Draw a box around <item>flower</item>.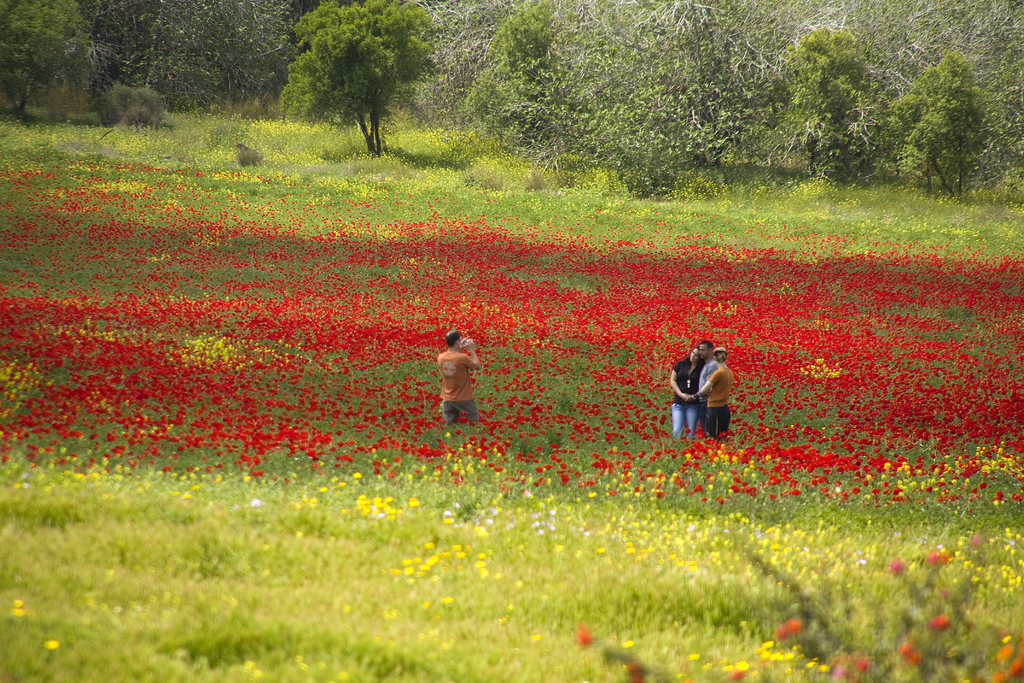
select_region(627, 662, 643, 682).
